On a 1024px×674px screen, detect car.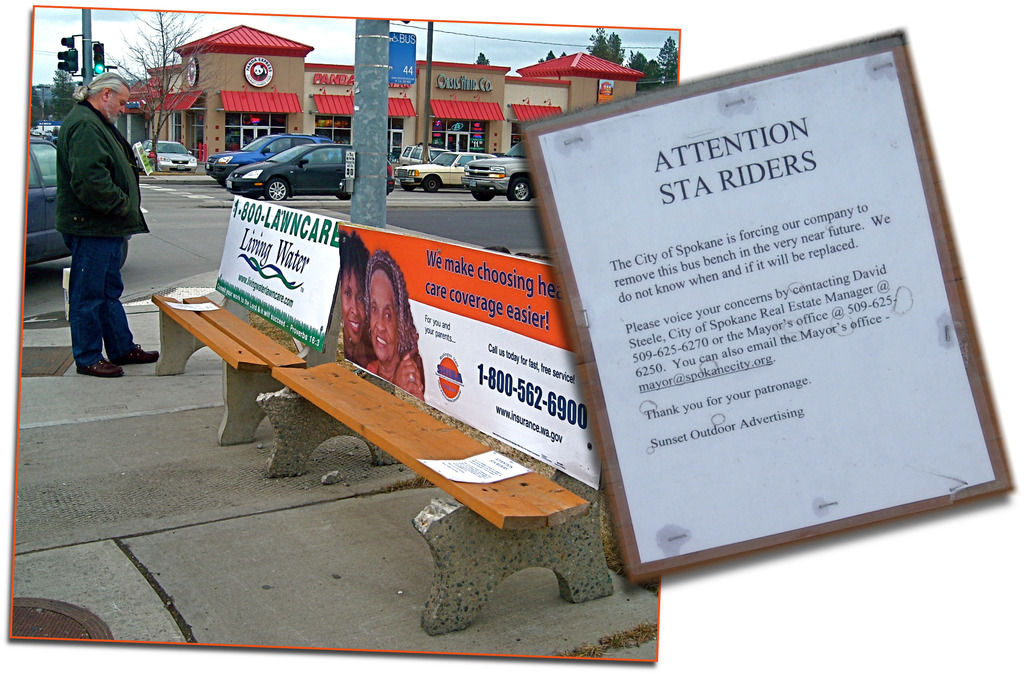
rect(27, 135, 76, 270).
